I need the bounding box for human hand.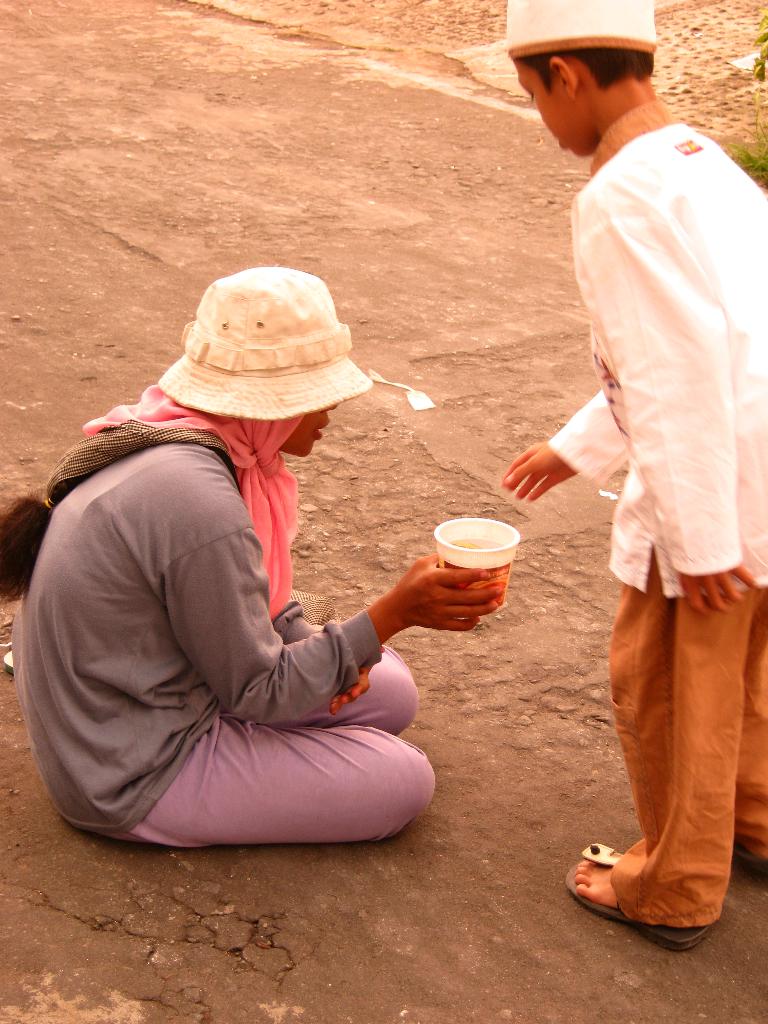
Here it is: 497:442:575:505.
